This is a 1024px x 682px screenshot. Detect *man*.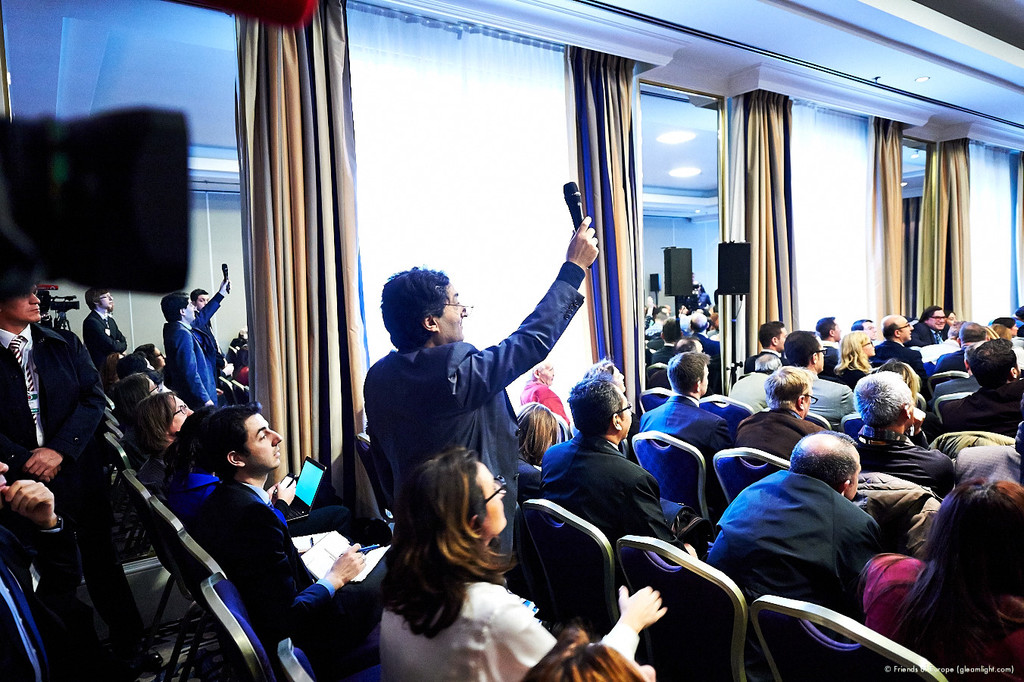
[2,452,129,681].
